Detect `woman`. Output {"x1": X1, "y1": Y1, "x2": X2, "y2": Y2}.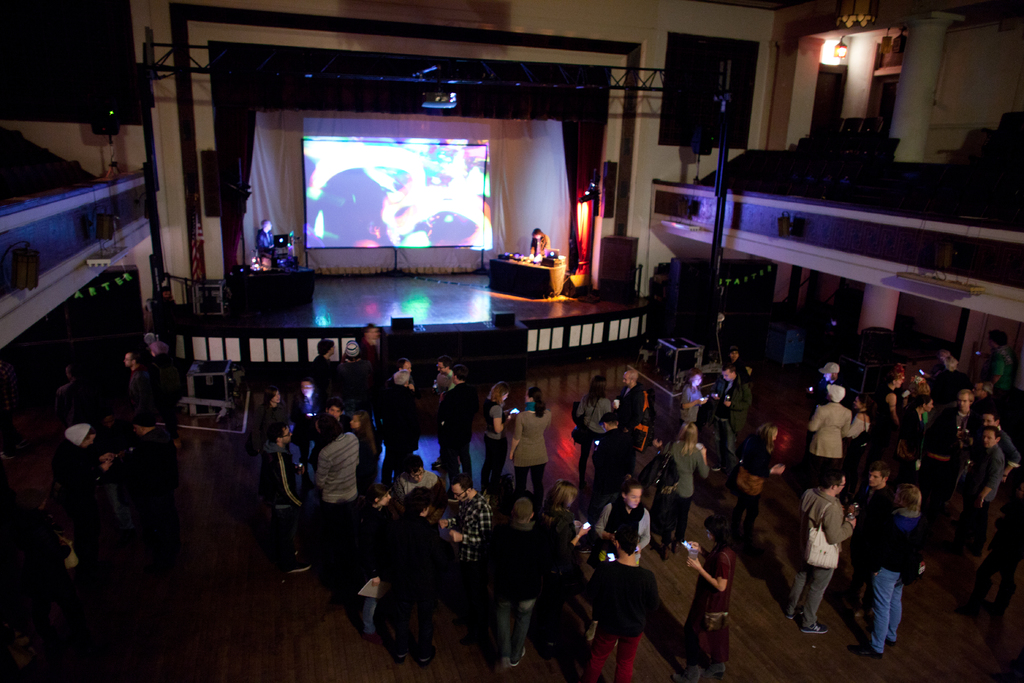
{"x1": 810, "y1": 362, "x2": 841, "y2": 417}.
